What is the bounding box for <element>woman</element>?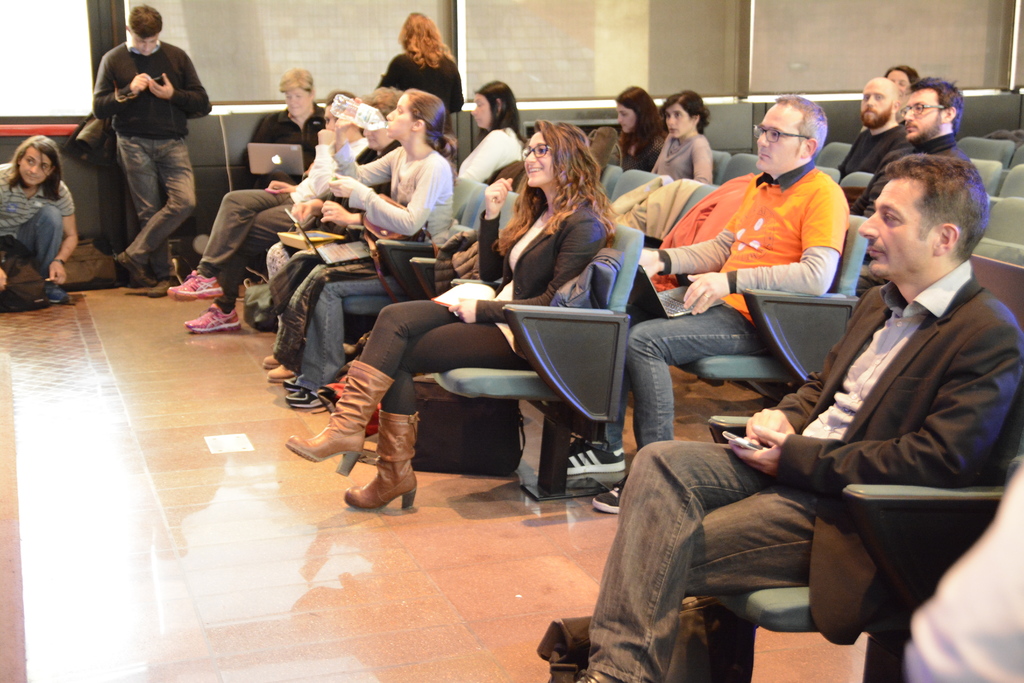
281:89:453:409.
